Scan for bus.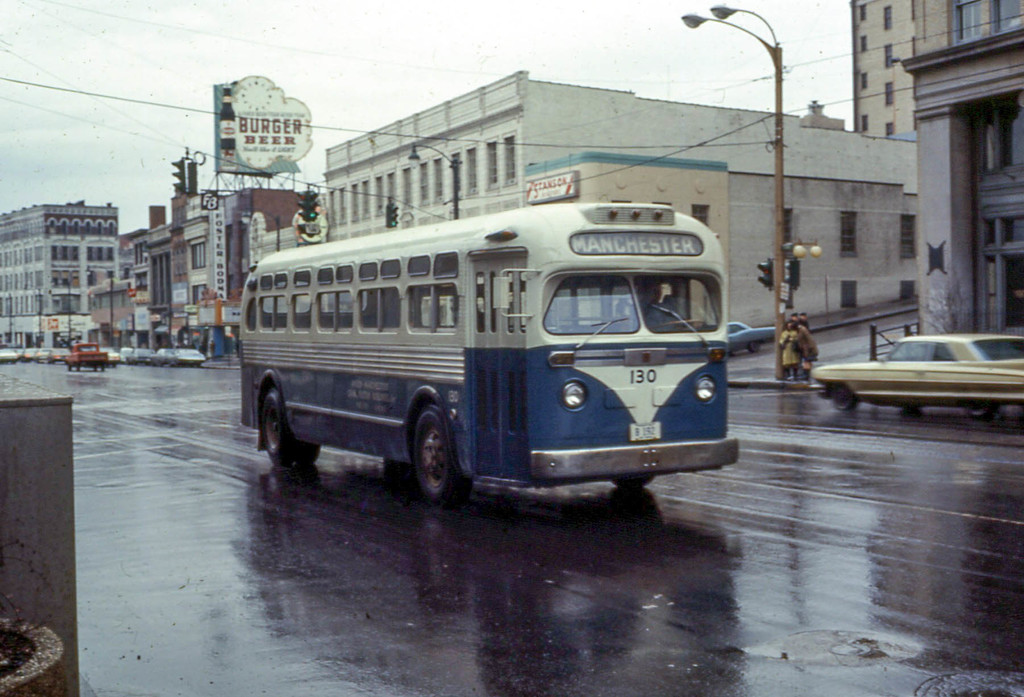
Scan result: pyautogui.locateOnScreen(234, 197, 744, 518).
